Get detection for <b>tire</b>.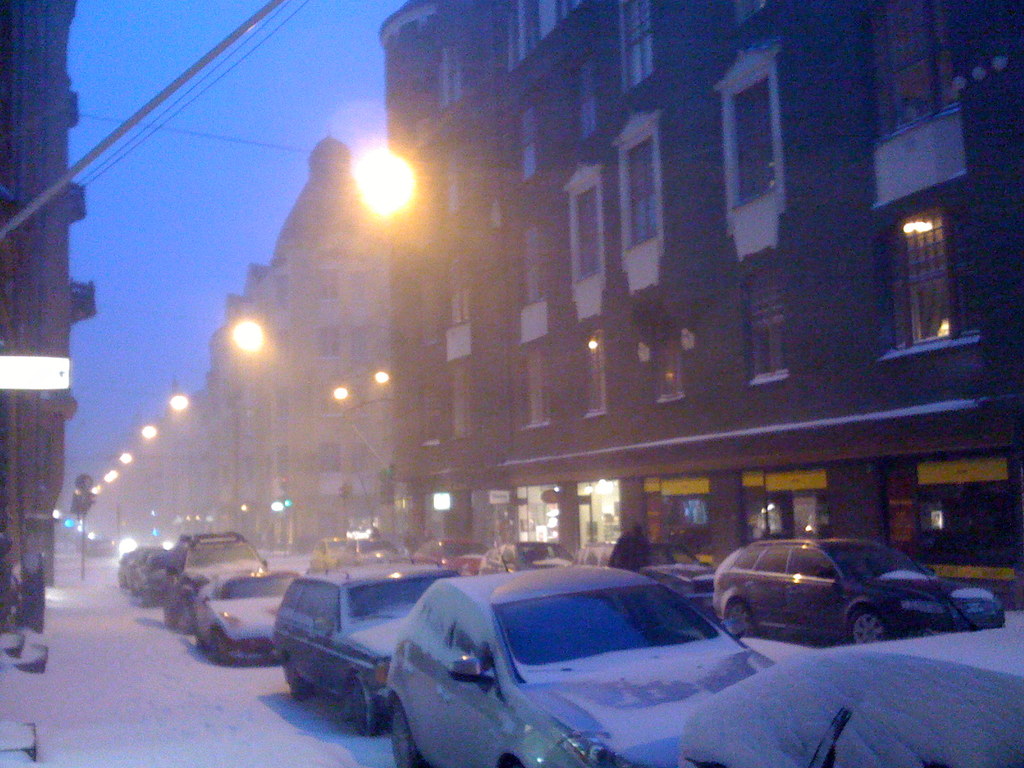
Detection: <bbox>849, 609, 891, 643</bbox>.
